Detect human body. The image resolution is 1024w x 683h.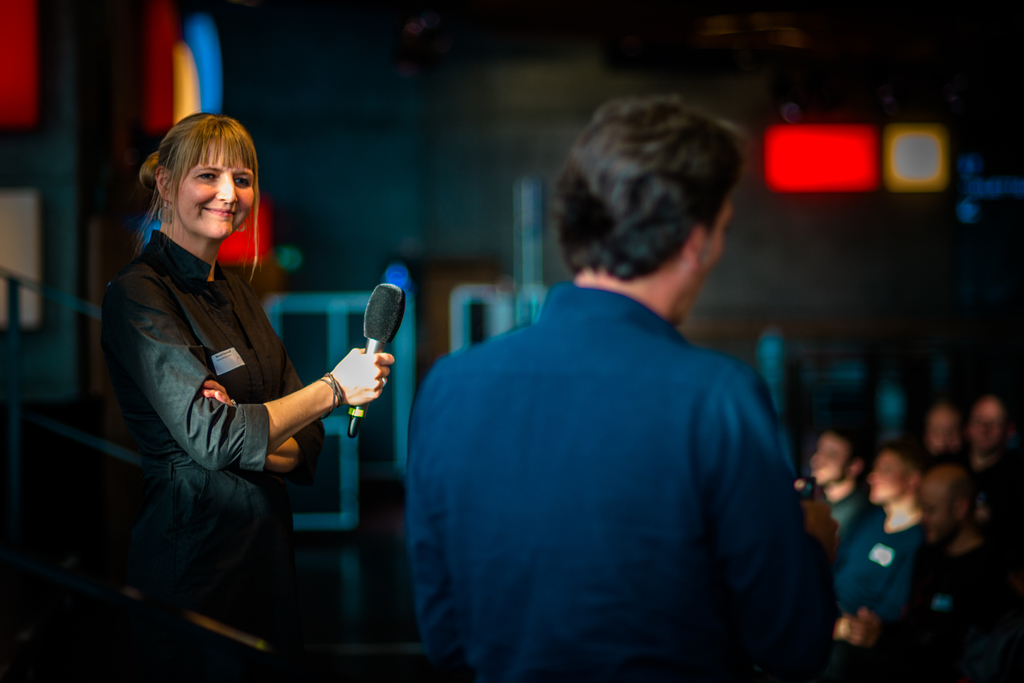
[left=404, top=280, right=833, bottom=682].
